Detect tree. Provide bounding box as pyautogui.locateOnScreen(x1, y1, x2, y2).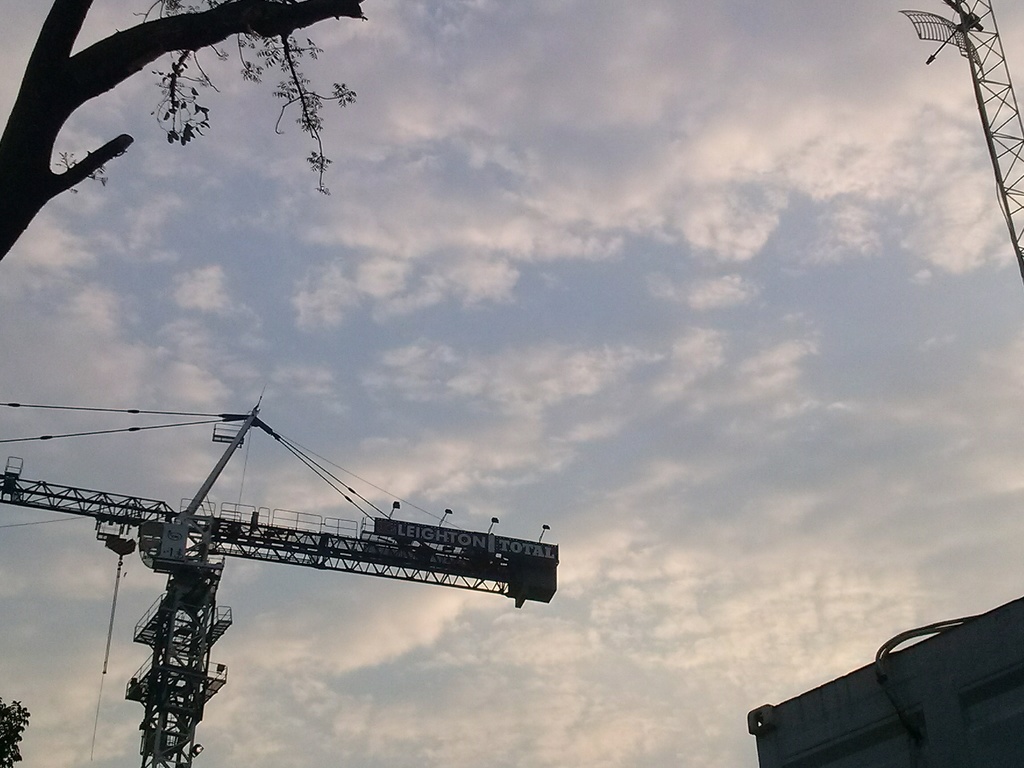
pyautogui.locateOnScreen(0, 701, 32, 767).
